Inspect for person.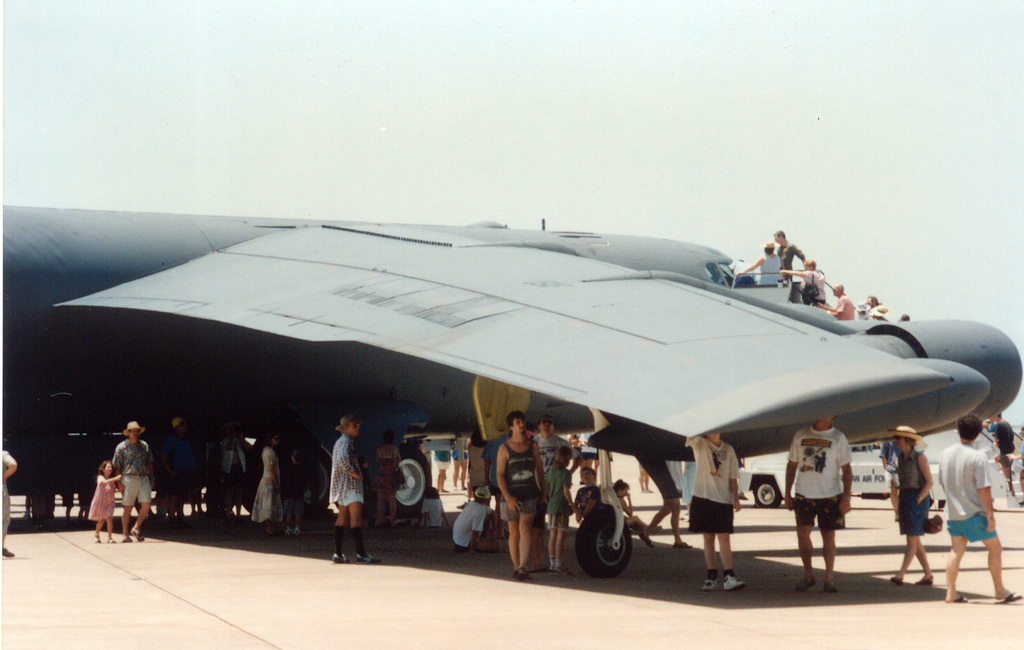
Inspection: (left=495, top=406, right=553, bottom=570).
